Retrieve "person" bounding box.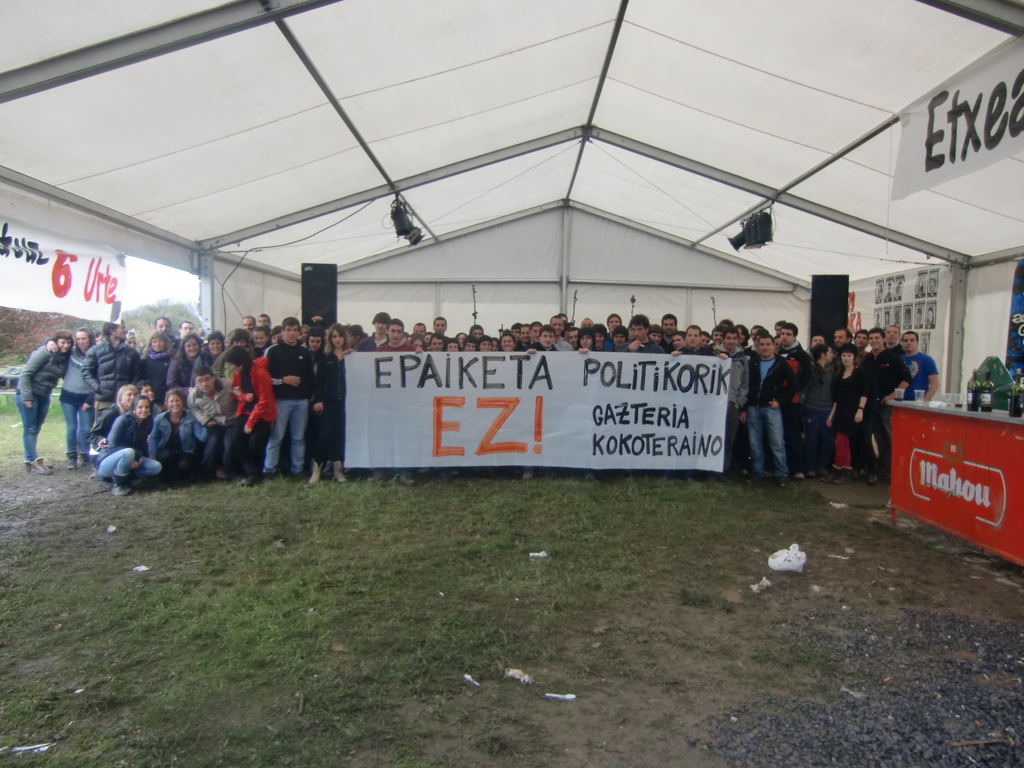
Bounding box: 824/337/870/479.
